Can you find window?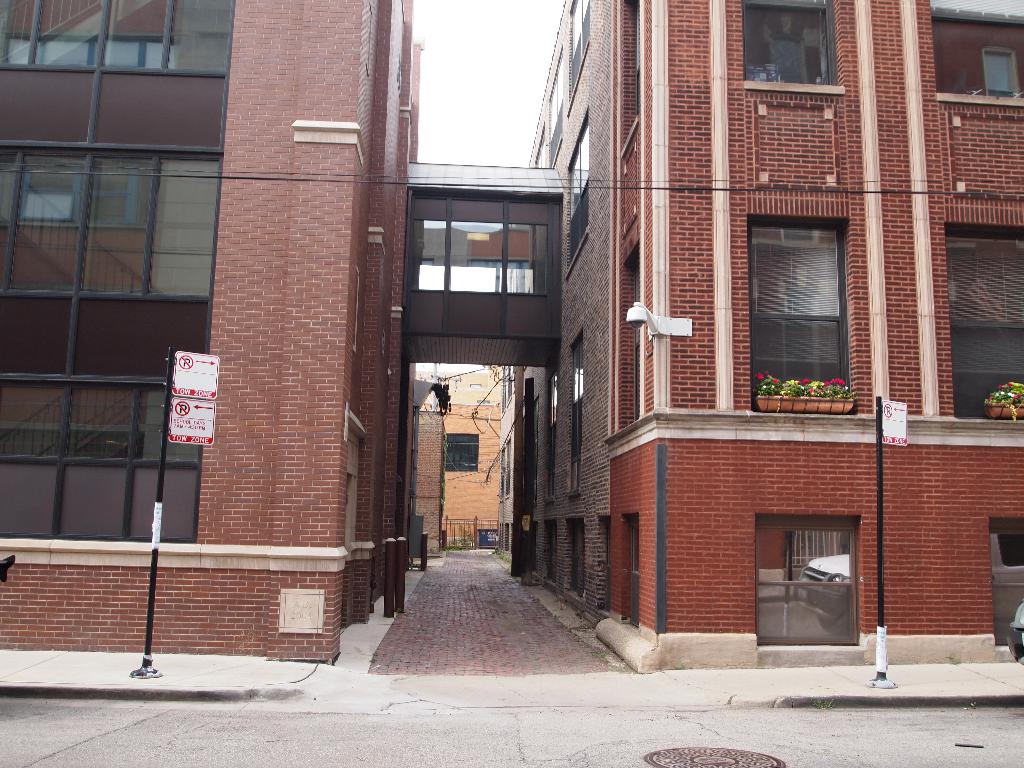
Yes, bounding box: left=533, top=122, right=553, bottom=166.
